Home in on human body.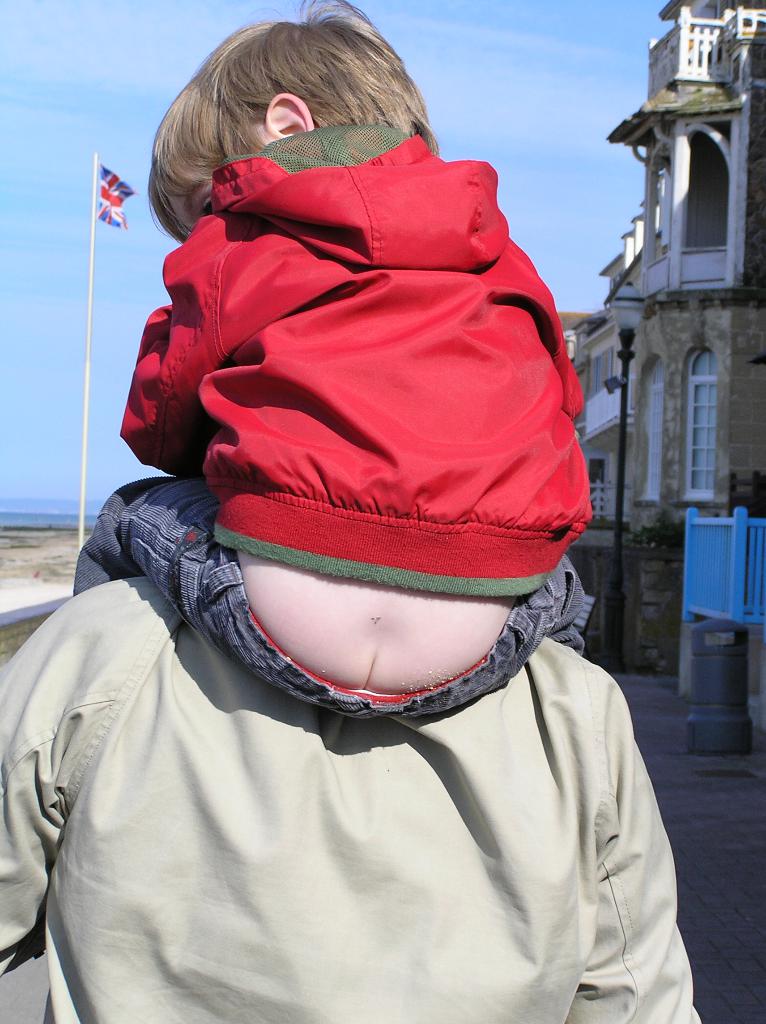
Homed in at 0 566 701 1023.
